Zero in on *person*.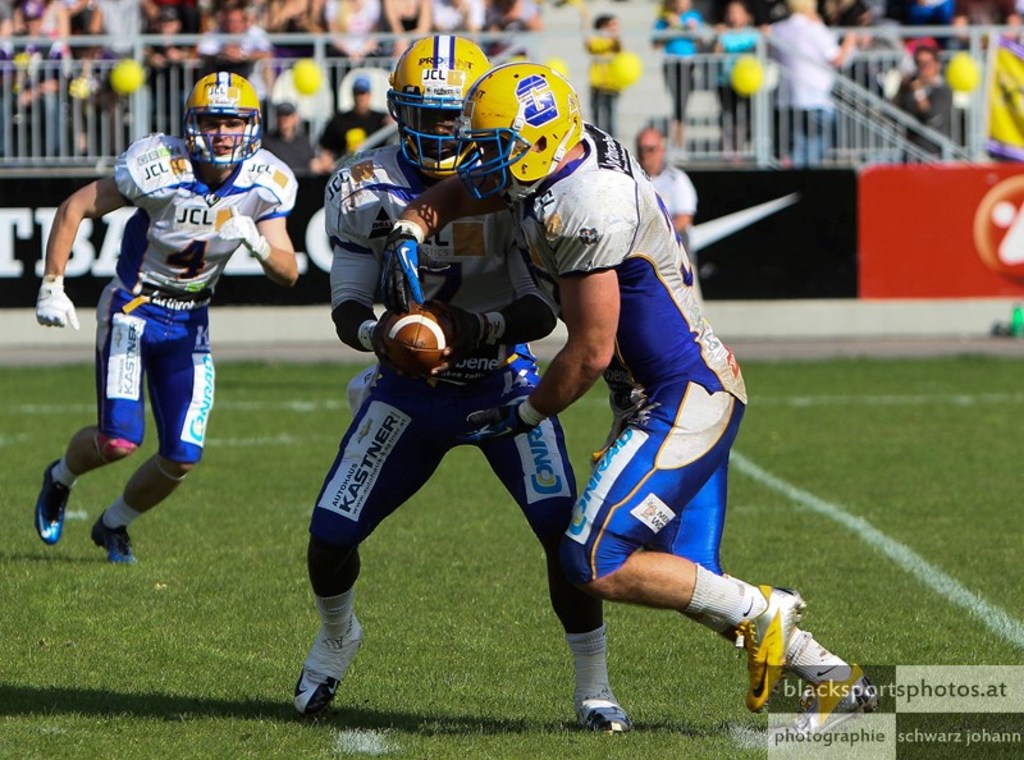
Zeroed in: x1=420 y1=0 x2=489 y2=37.
